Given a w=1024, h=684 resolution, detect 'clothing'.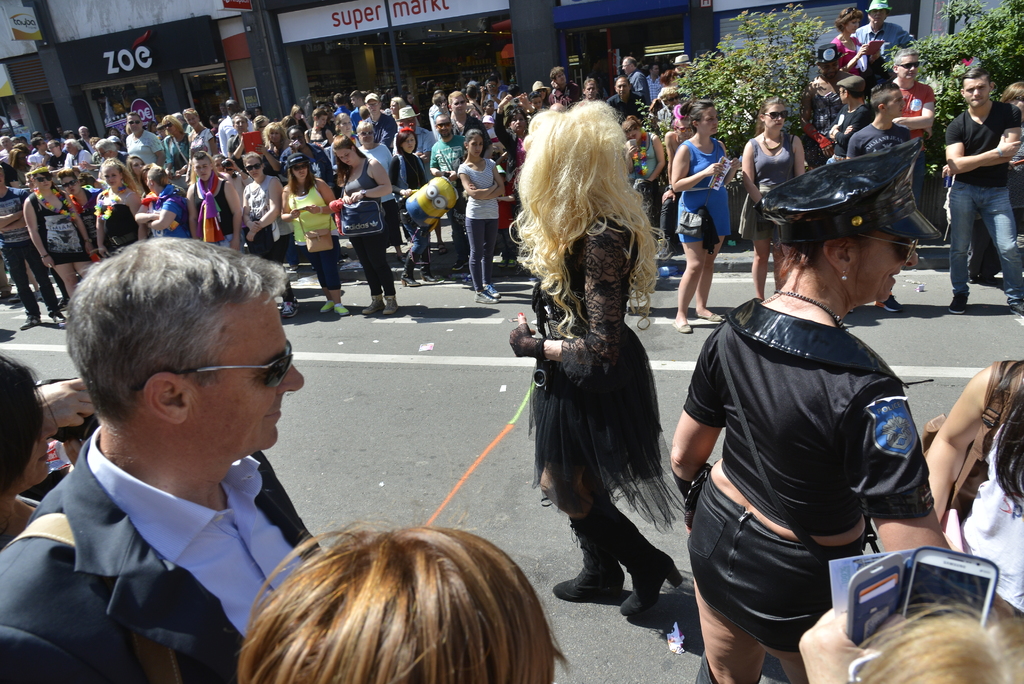
x1=529, y1=212, x2=679, y2=526.
